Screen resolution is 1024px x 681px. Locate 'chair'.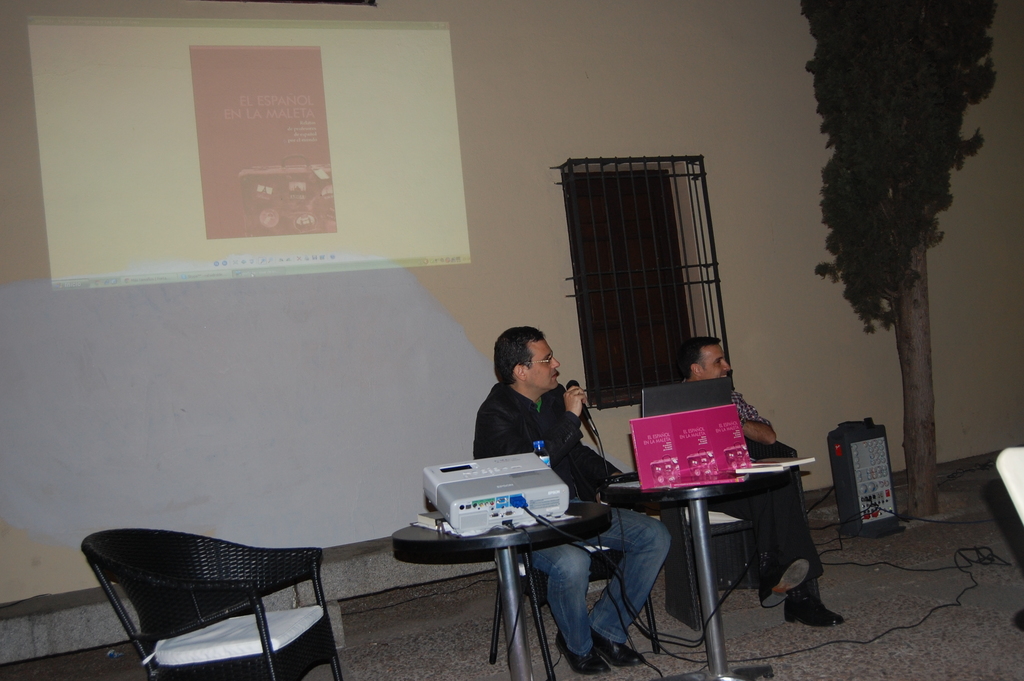
x1=993, y1=444, x2=1023, y2=529.
